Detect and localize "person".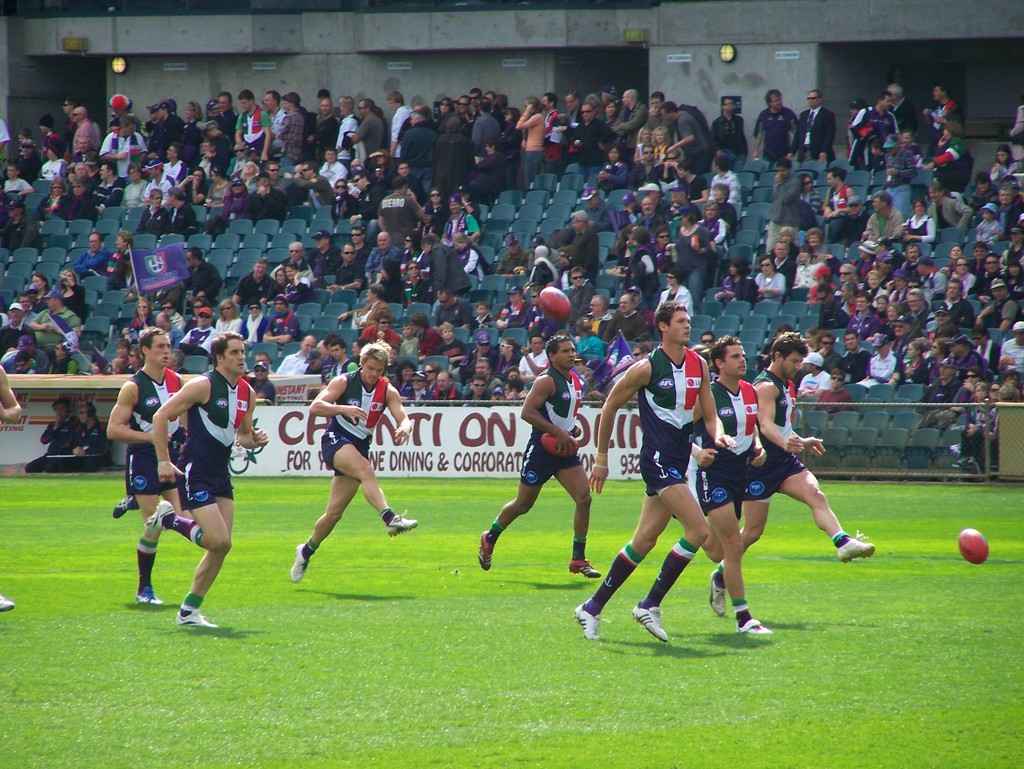
Localized at 765/322/860/563.
